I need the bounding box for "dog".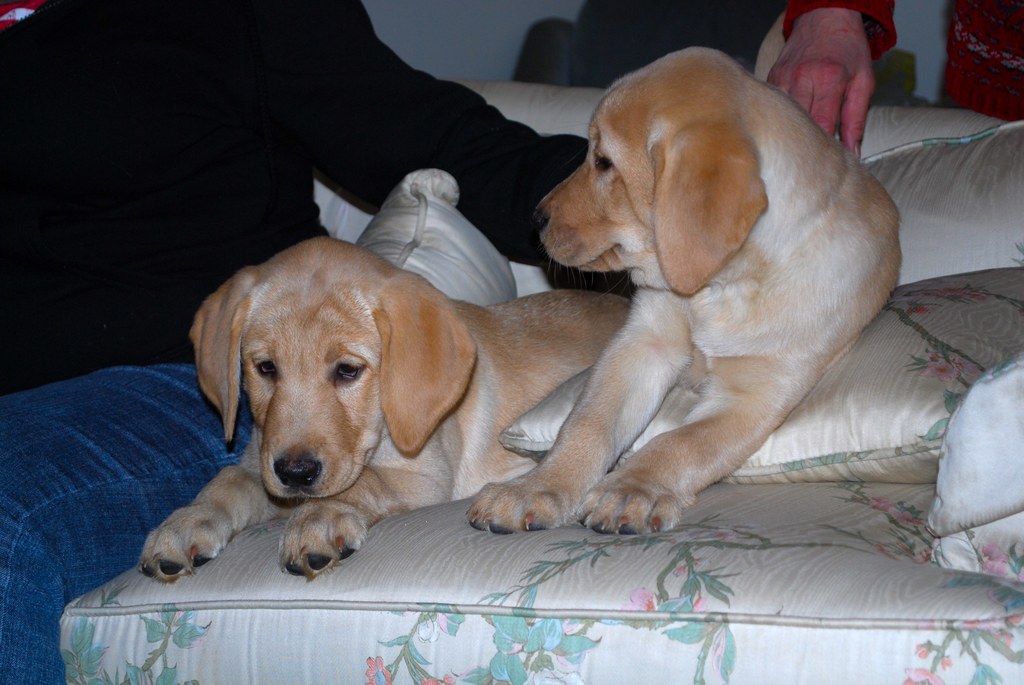
Here it is: bbox=(464, 40, 902, 538).
